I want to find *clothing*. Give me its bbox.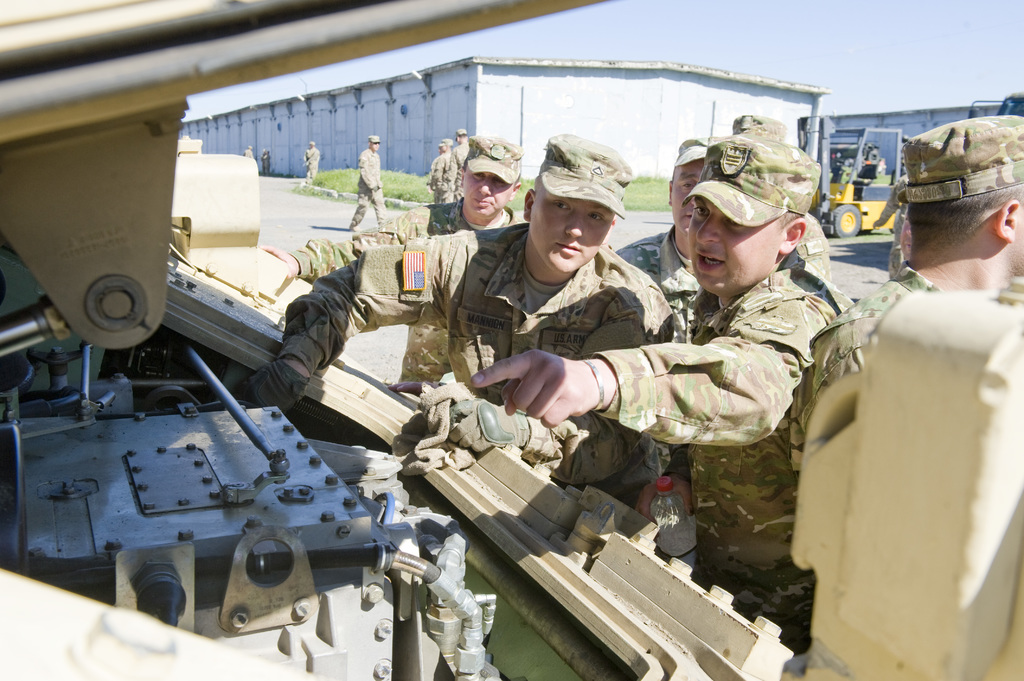
box(426, 152, 447, 200).
